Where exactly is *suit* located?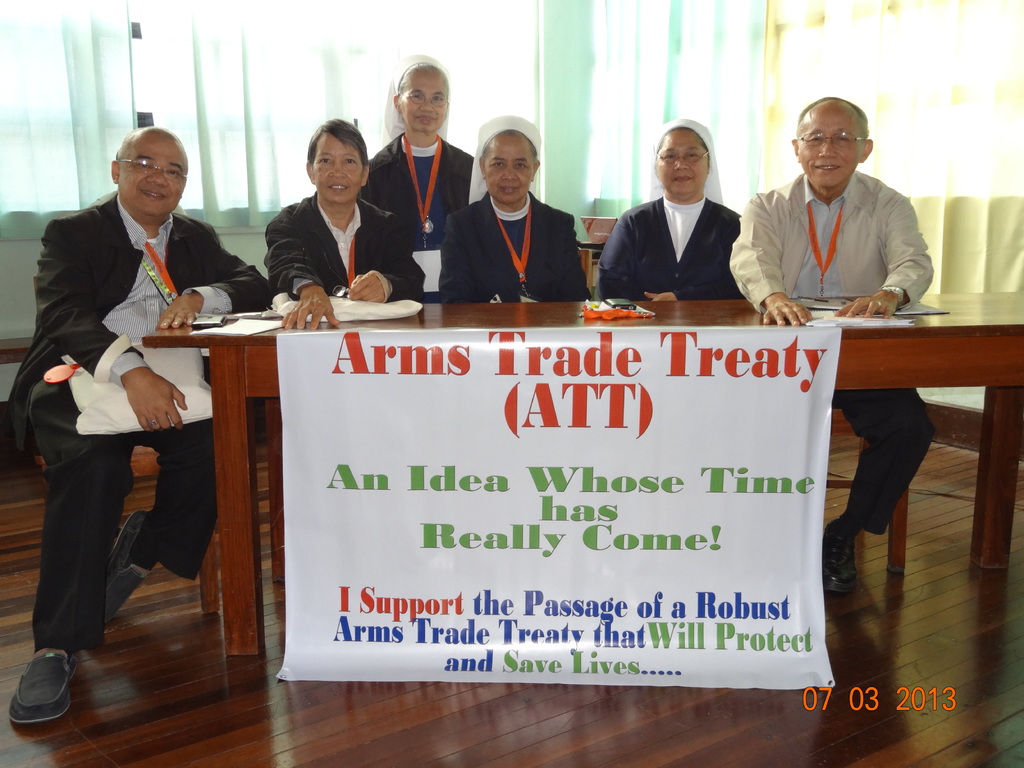
Its bounding box is [x1=431, y1=191, x2=599, y2=310].
